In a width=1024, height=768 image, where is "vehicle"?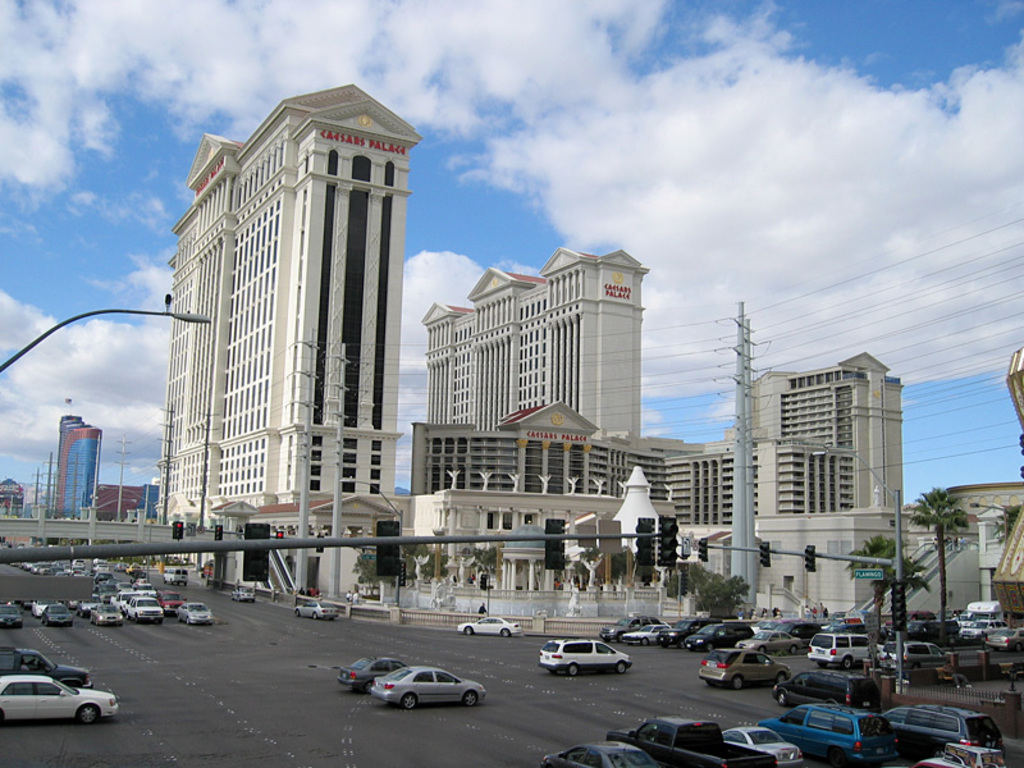
(764,699,904,767).
